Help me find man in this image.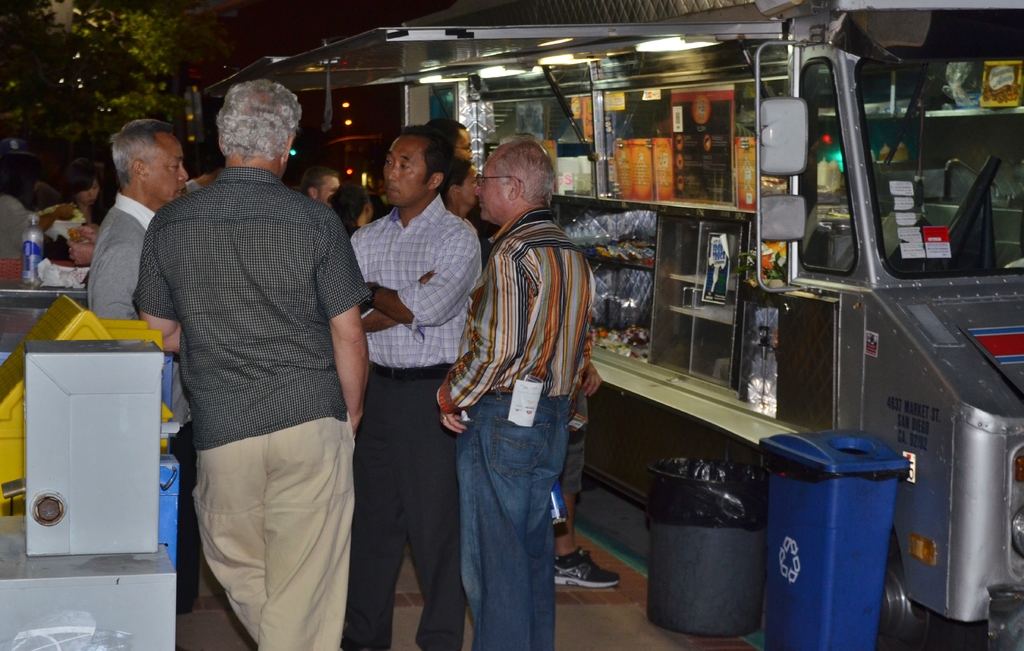
Found it: 346,125,483,650.
